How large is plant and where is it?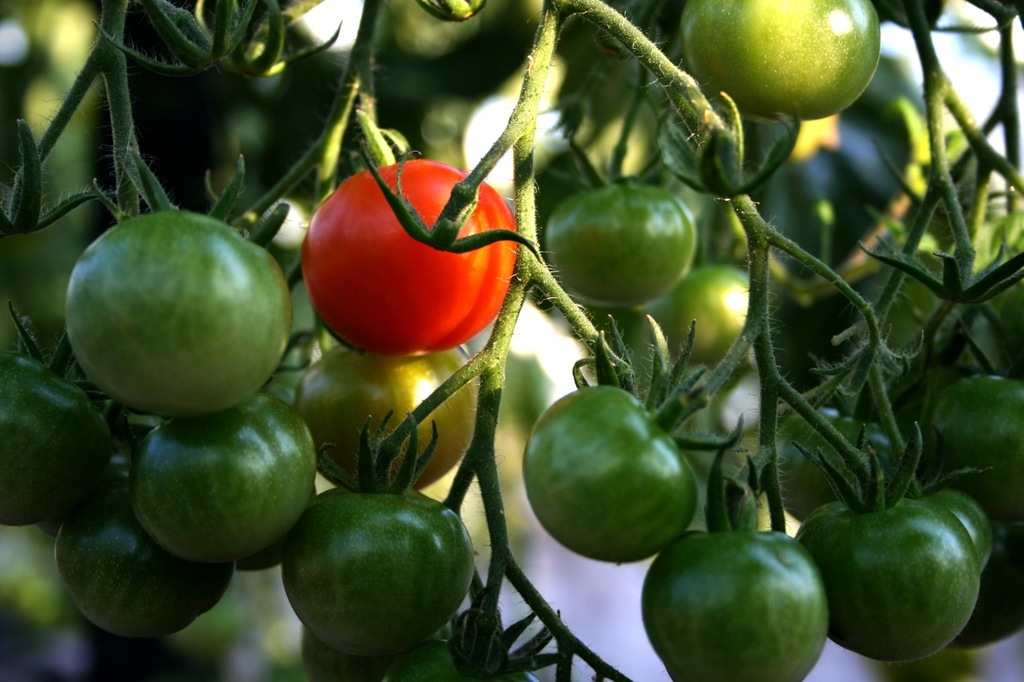
Bounding box: (0, 55, 975, 659).
